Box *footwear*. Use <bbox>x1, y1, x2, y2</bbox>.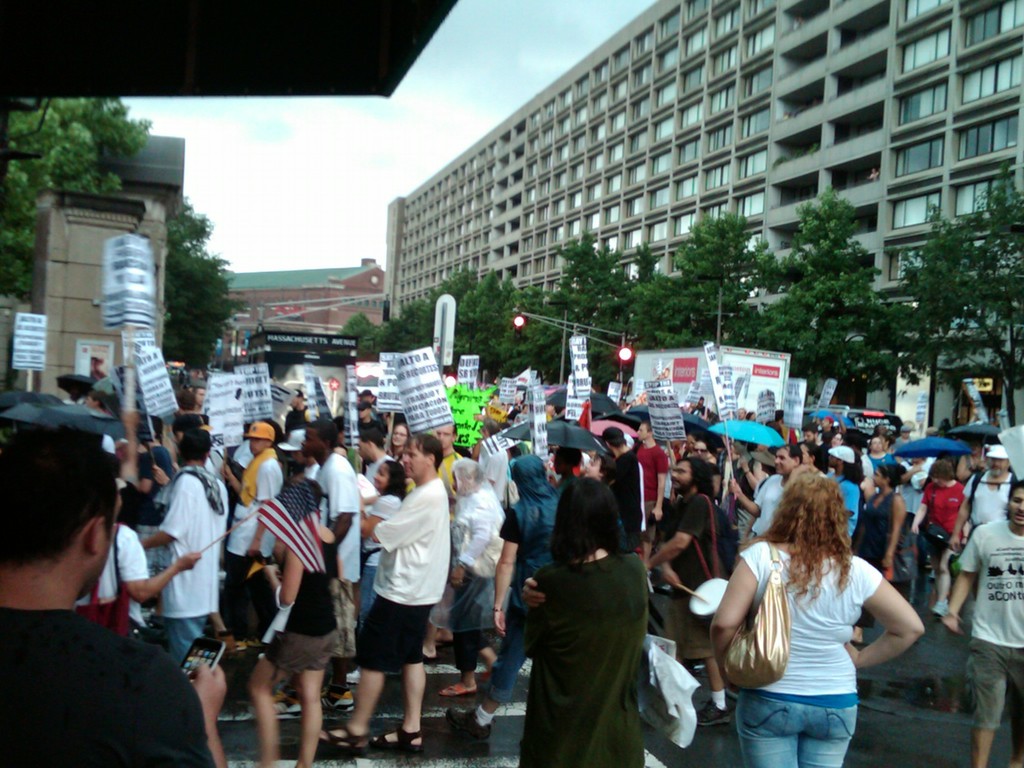
<bbox>275, 685, 301, 707</bbox>.
